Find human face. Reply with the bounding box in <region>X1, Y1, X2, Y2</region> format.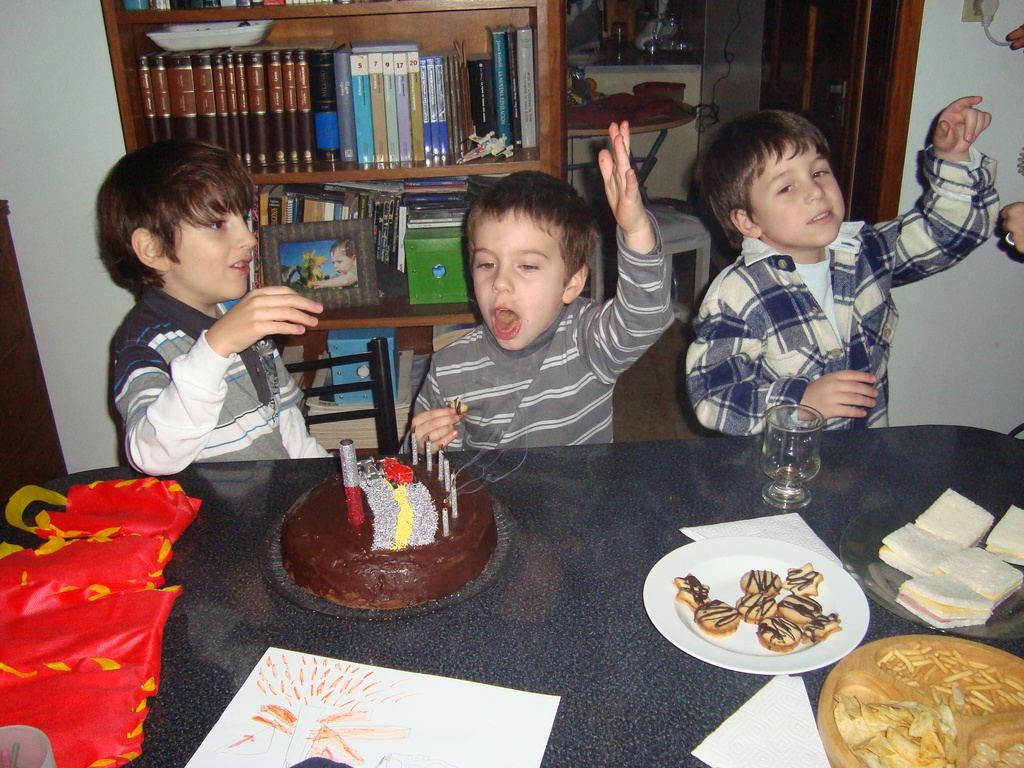
<region>333, 246, 355, 278</region>.
